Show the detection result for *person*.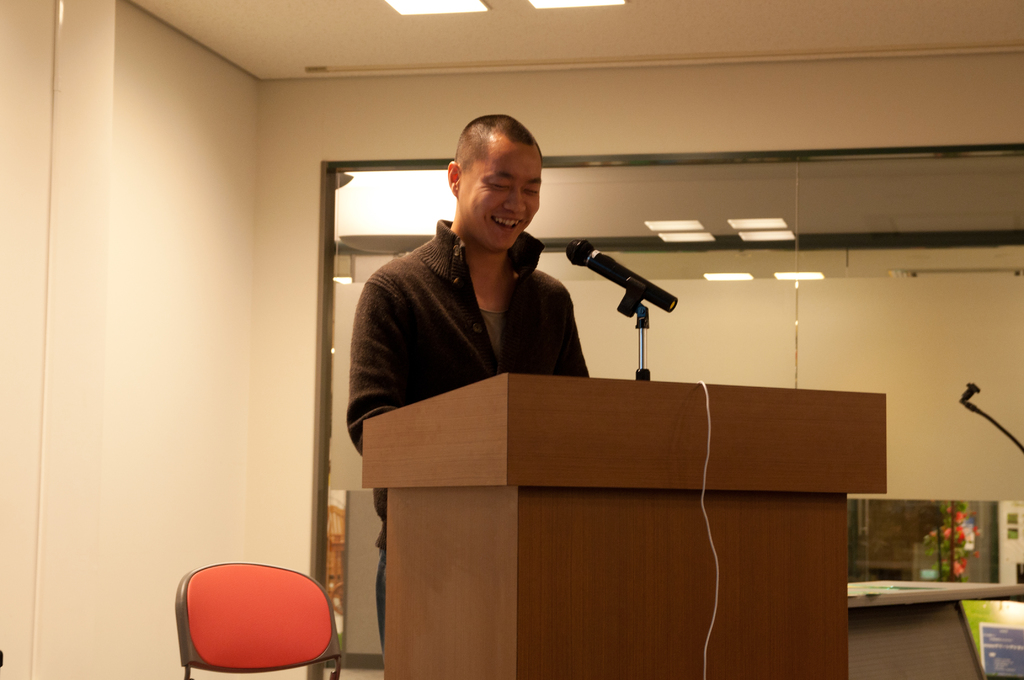
x1=344 y1=117 x2=592 y2=660.
